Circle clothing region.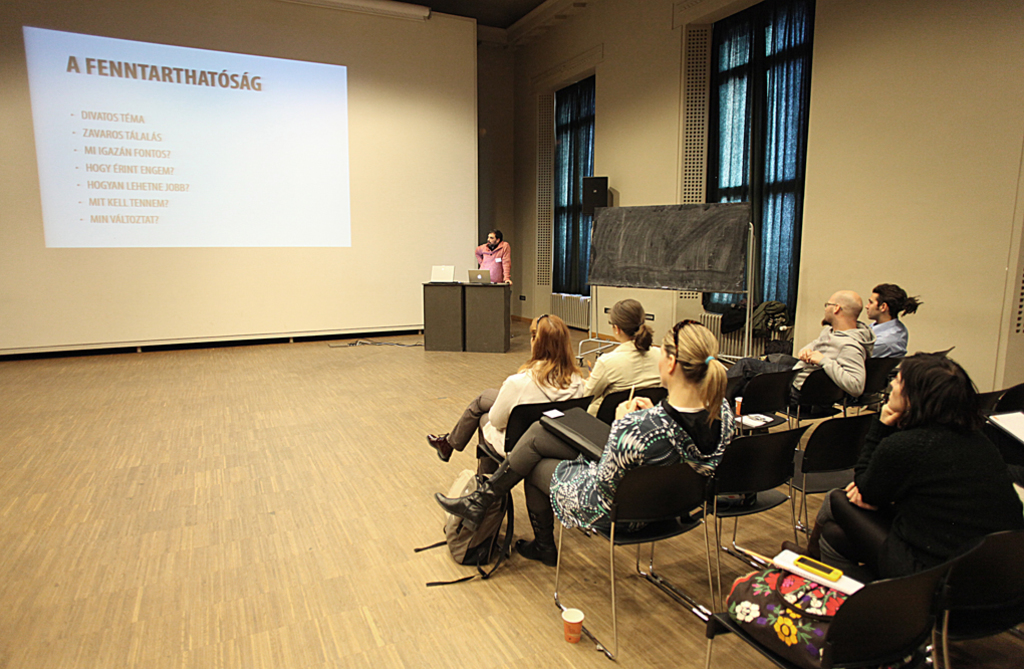
Region: [483,393,744,549].
